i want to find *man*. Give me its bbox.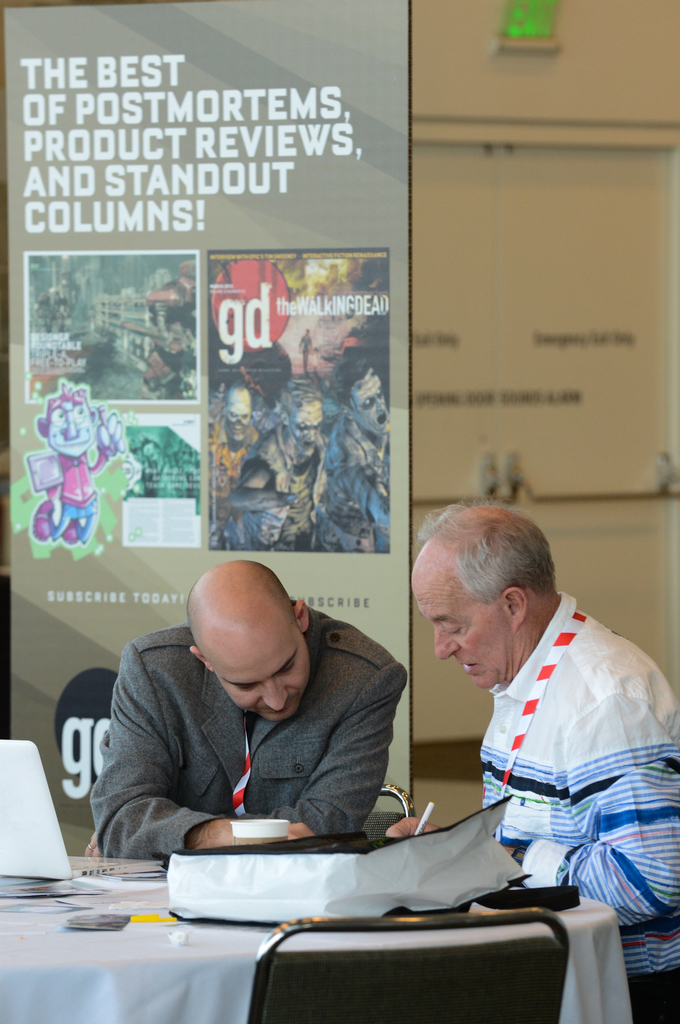
310:354:390:554.
